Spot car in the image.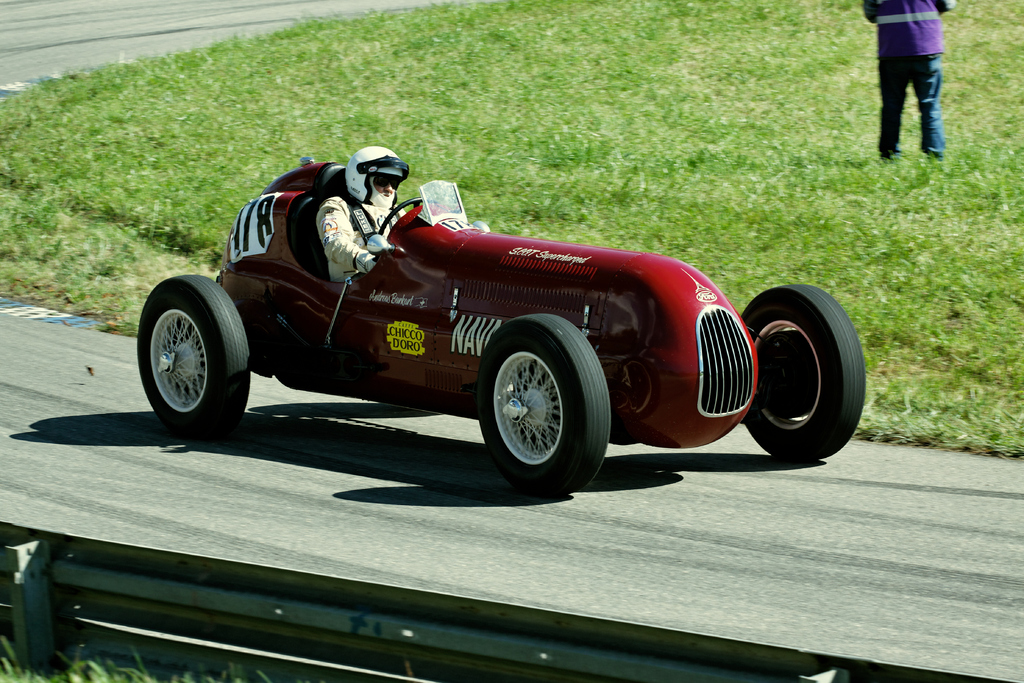
car found at (x1=113, y1=152, x2=845, y2=484).
